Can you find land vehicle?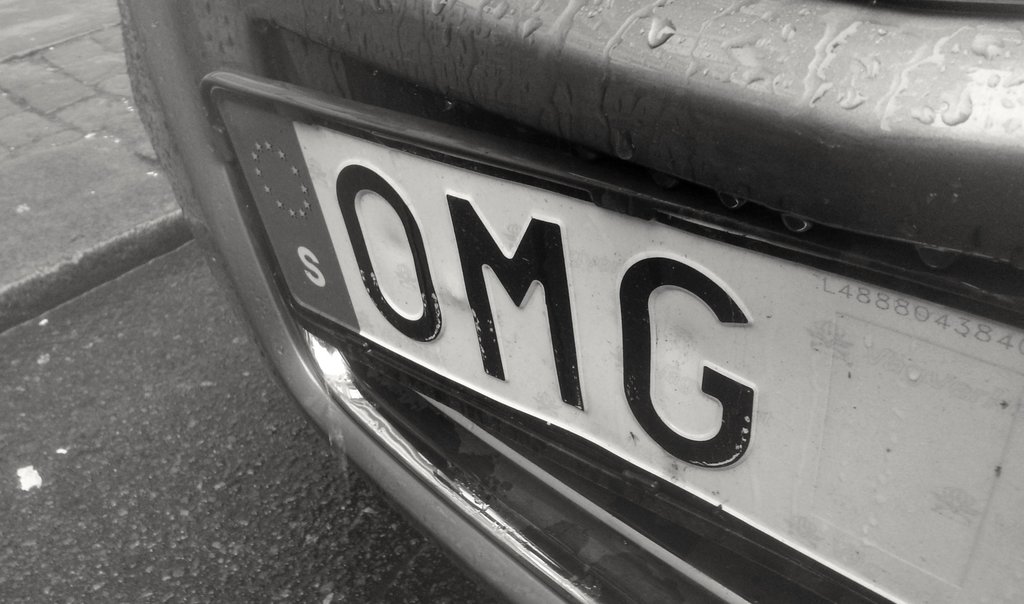
Yes, bounding box: 151 6 1004 603.
